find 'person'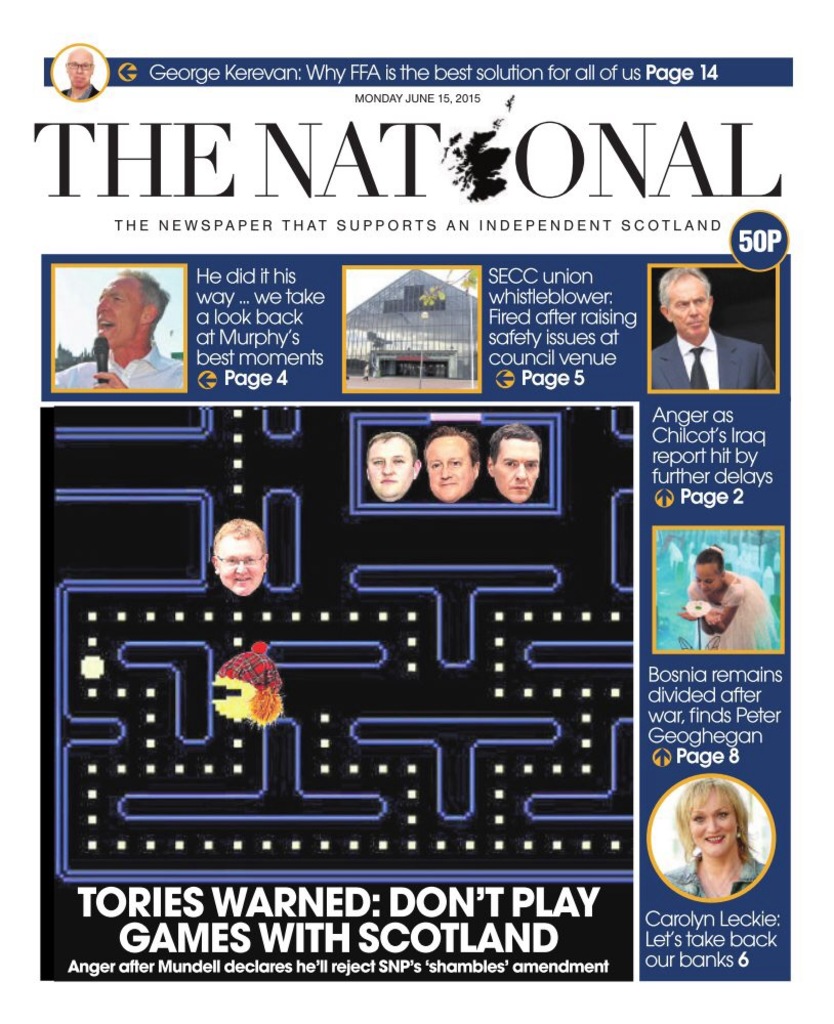
rect(667, 780, 768, 901)
